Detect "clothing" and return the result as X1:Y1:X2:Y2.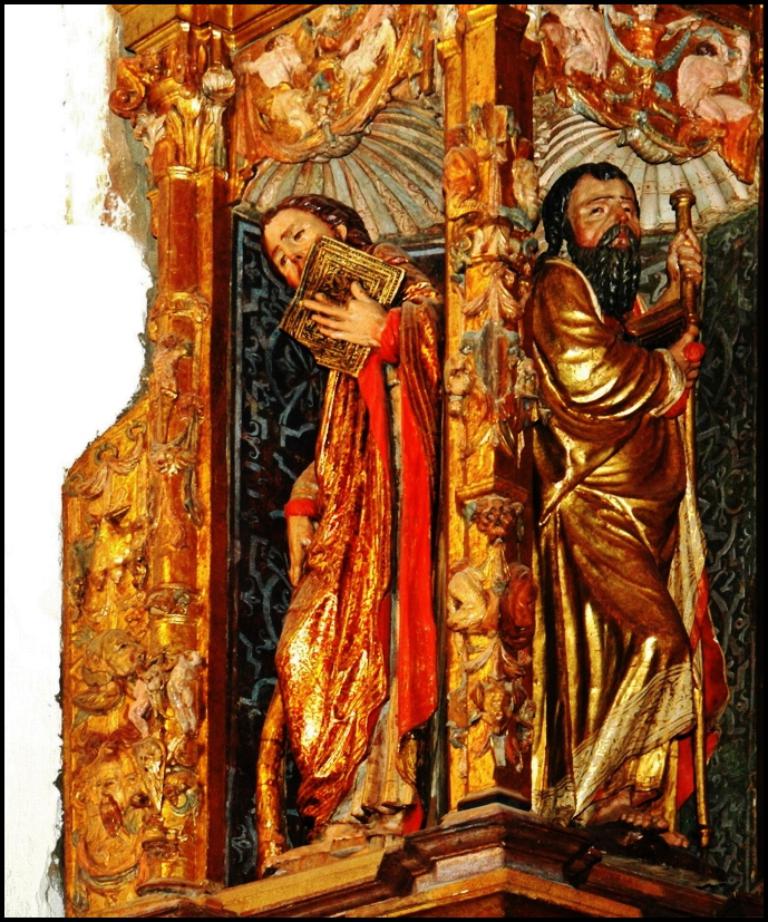
284:179:479:855.
